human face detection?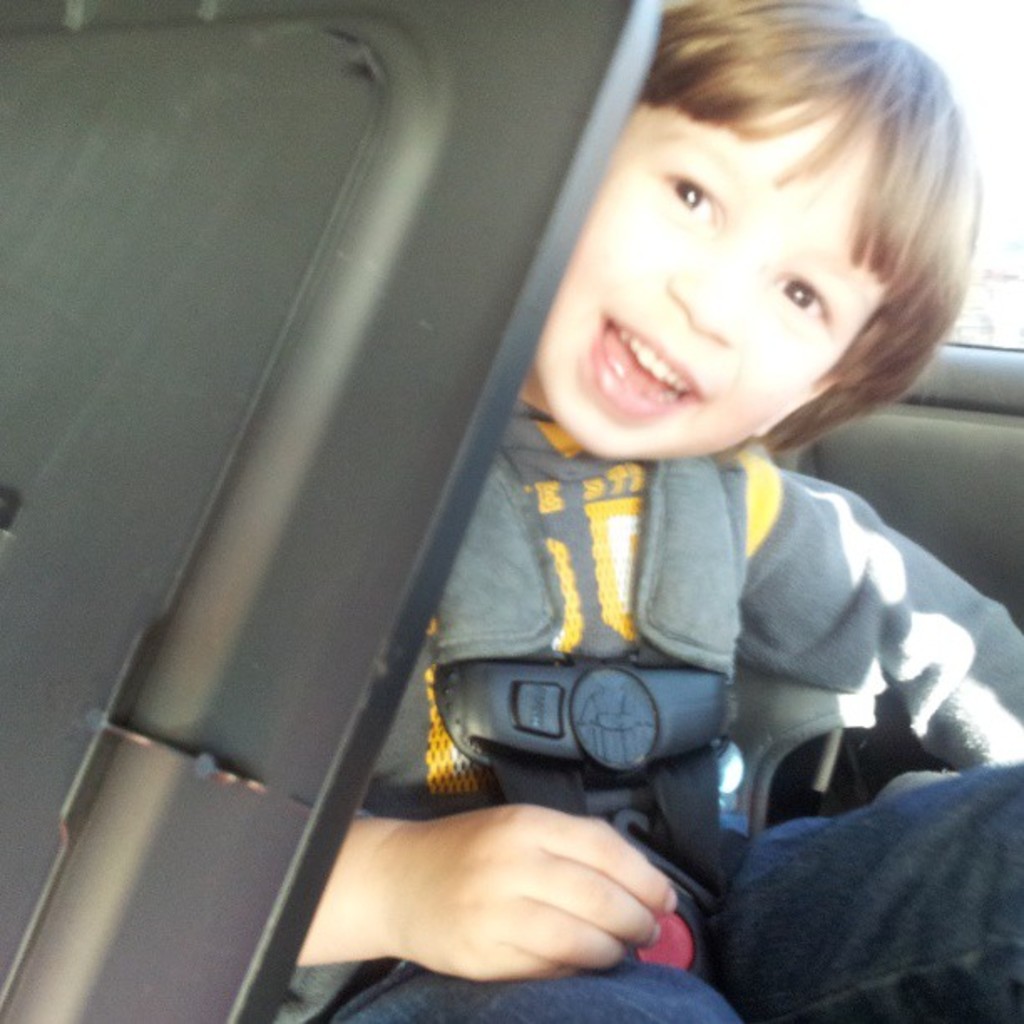
[540,100,893,450]
